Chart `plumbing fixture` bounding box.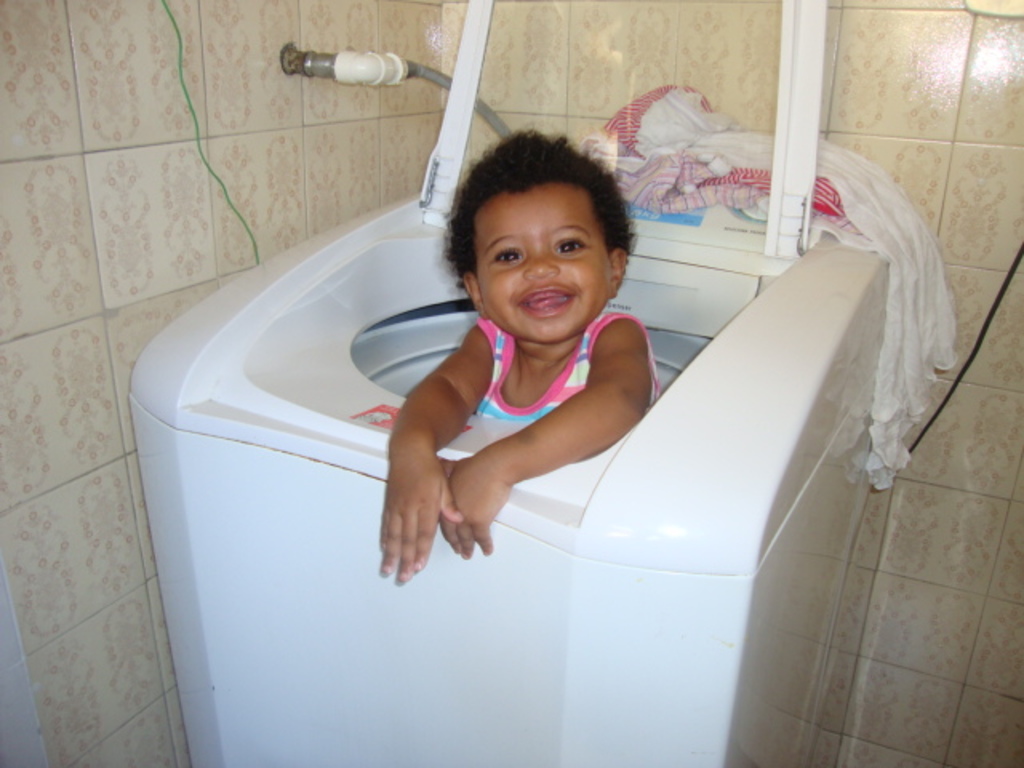
Charted: crop(283, 50, 411, 86).
